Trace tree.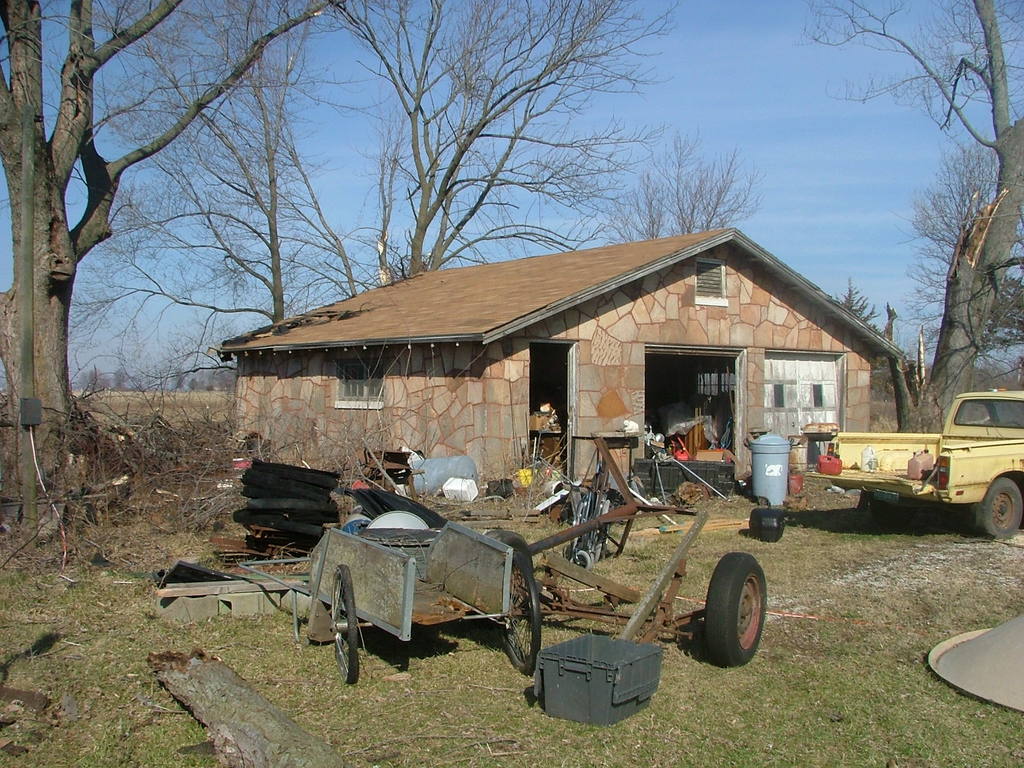
Traced to (x1=817, y1=273, x2=878, y2=331).
